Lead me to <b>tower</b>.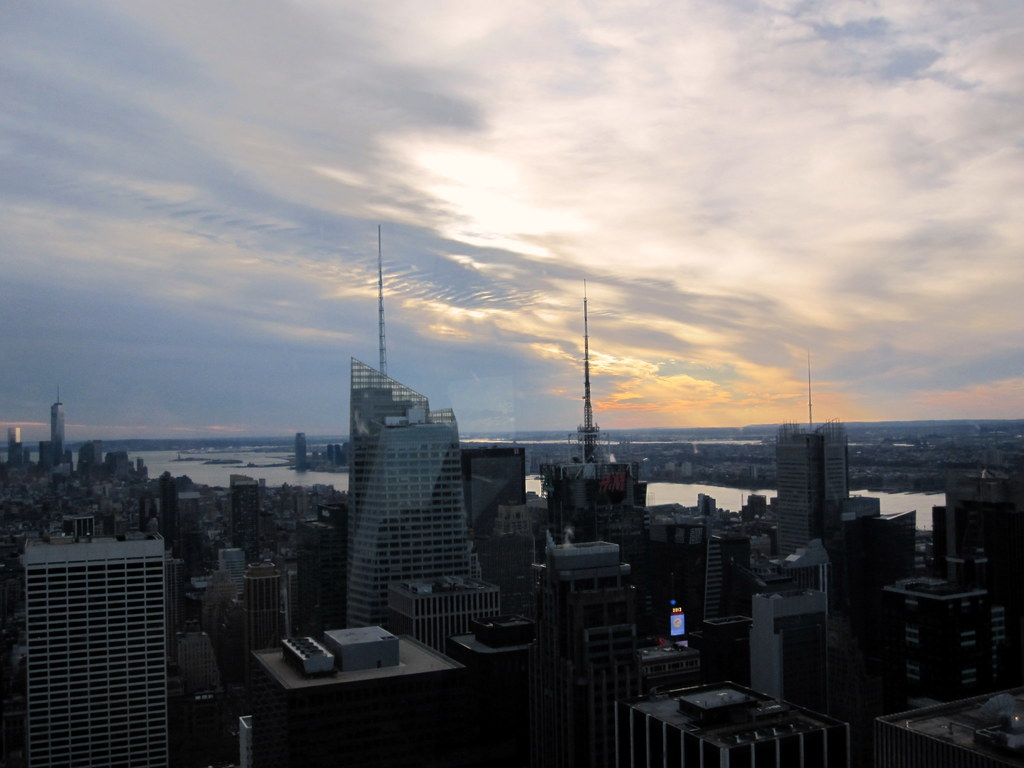
Lead to select_region(346, 225, 477, 627).
